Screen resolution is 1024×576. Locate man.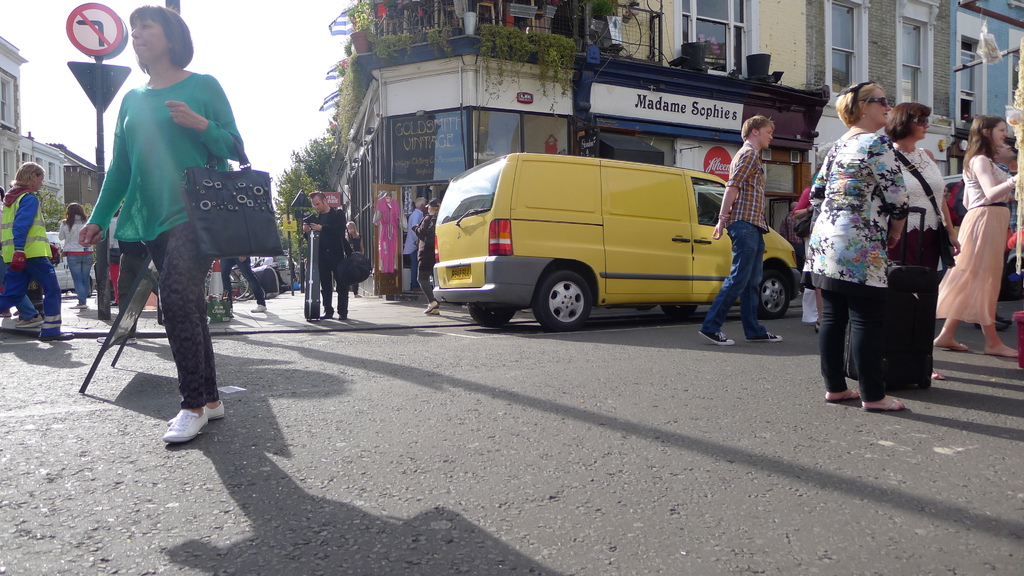
Rect(76, 24, 261, 425).
